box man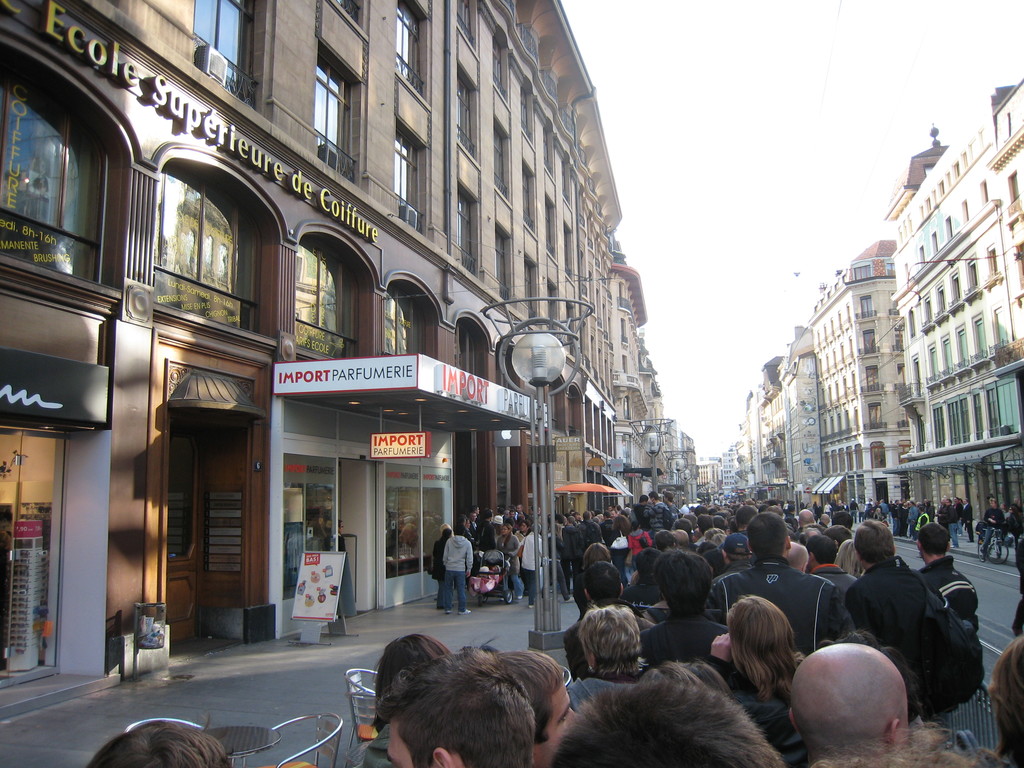
(785,638,1007,767)
